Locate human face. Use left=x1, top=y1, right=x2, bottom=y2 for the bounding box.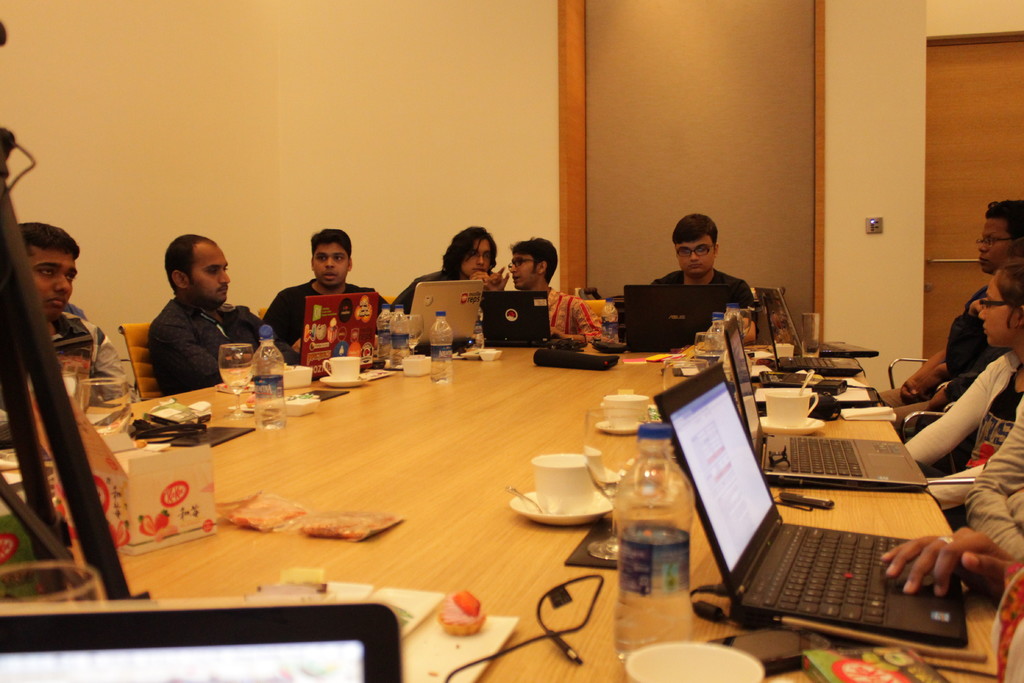
left=676, top=240, right=714, bottom=278.
